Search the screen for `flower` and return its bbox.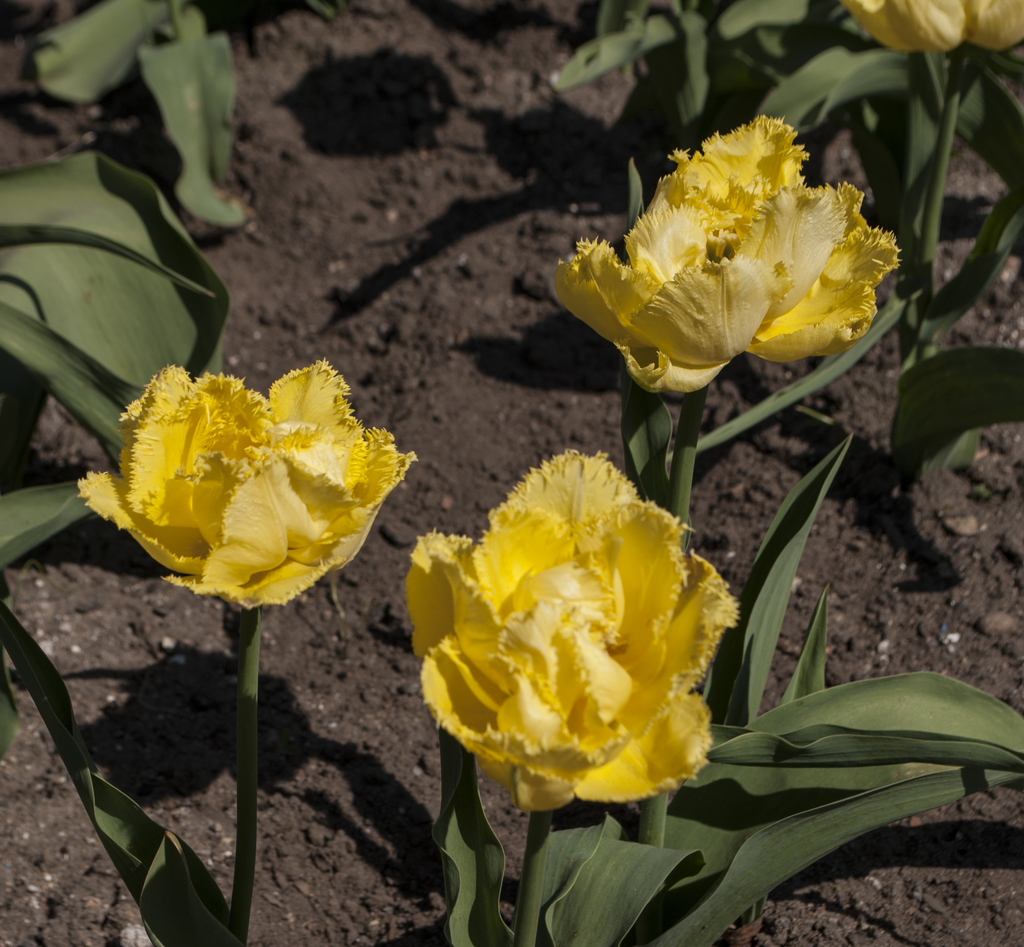
Found: bbox=(555, 120, 904, 395).
